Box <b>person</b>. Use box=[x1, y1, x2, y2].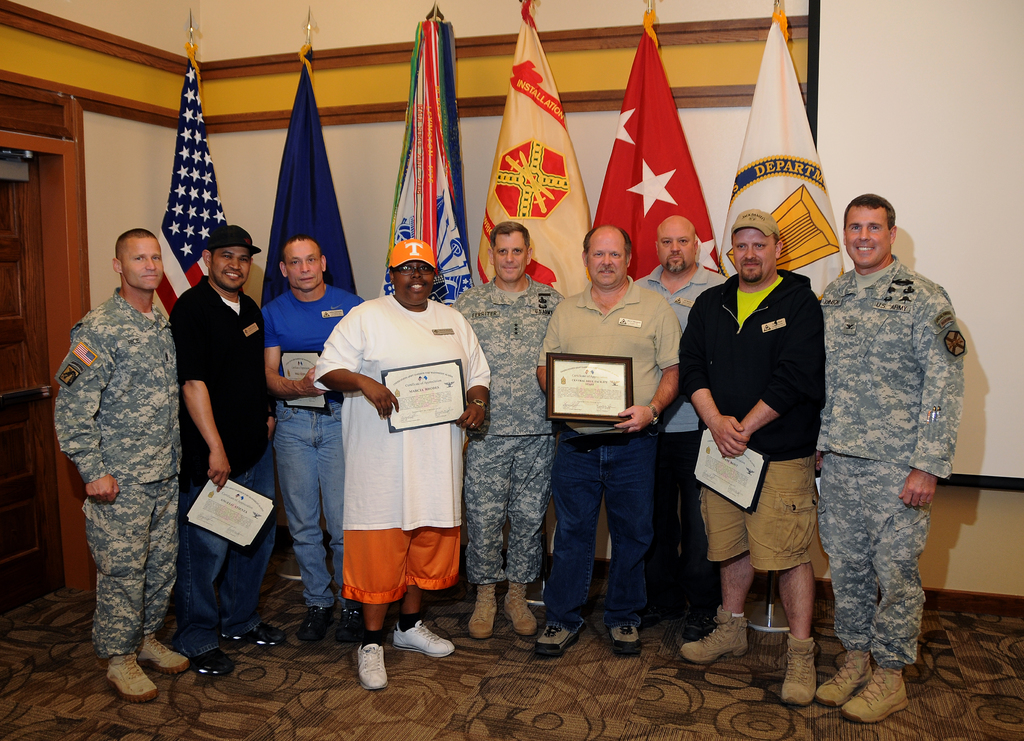
box=[673, 211, 820, 713].
